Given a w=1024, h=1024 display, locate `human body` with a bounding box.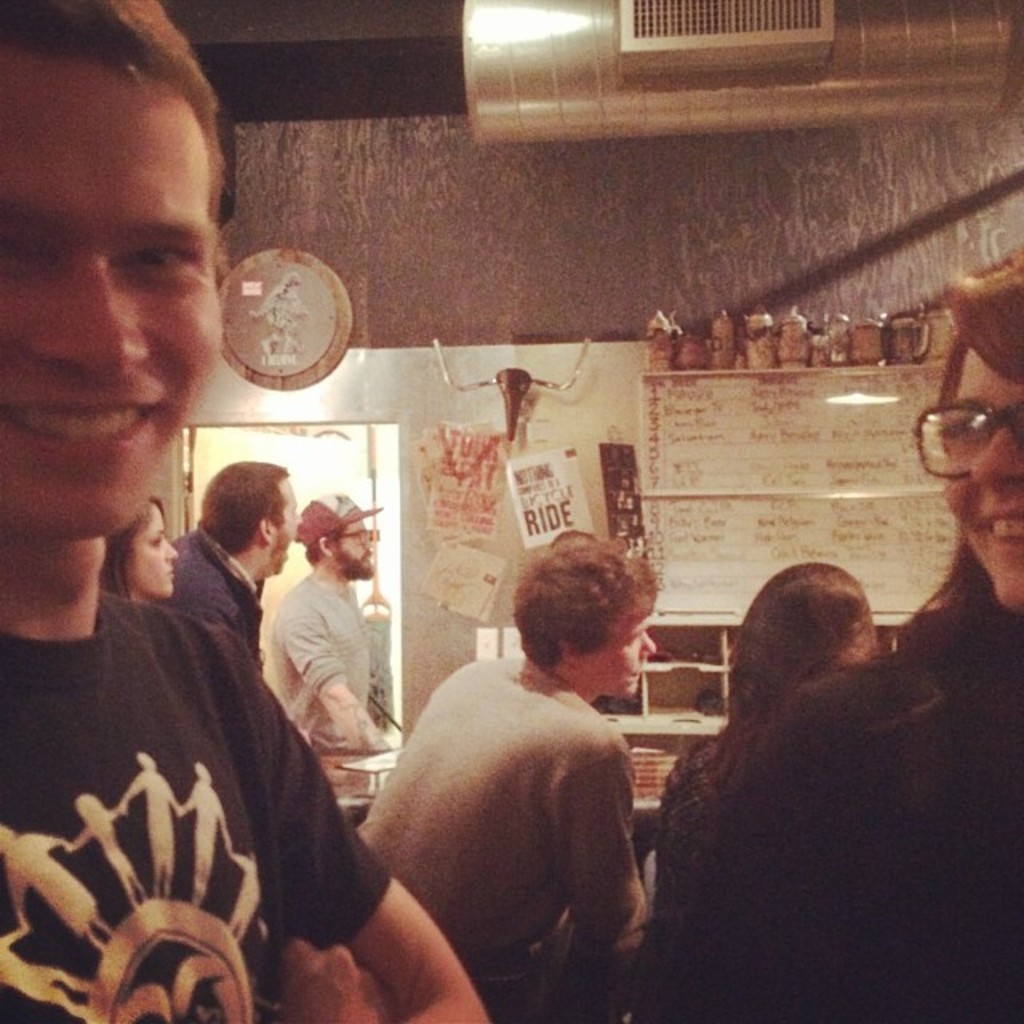
Located: BBox(254, 488, 392, 773).
